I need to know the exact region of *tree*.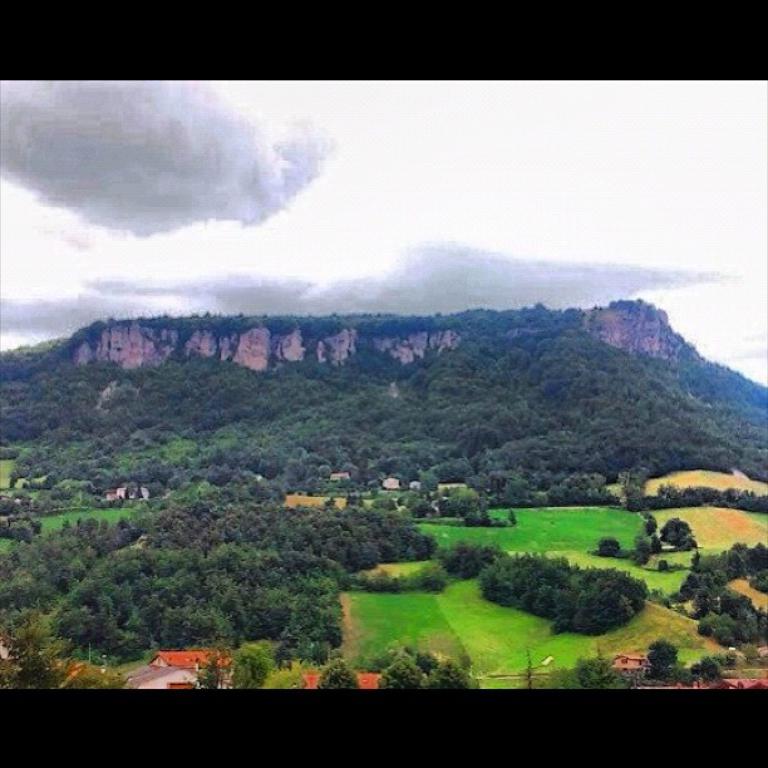
Region: (311, 660, 365, 693).
